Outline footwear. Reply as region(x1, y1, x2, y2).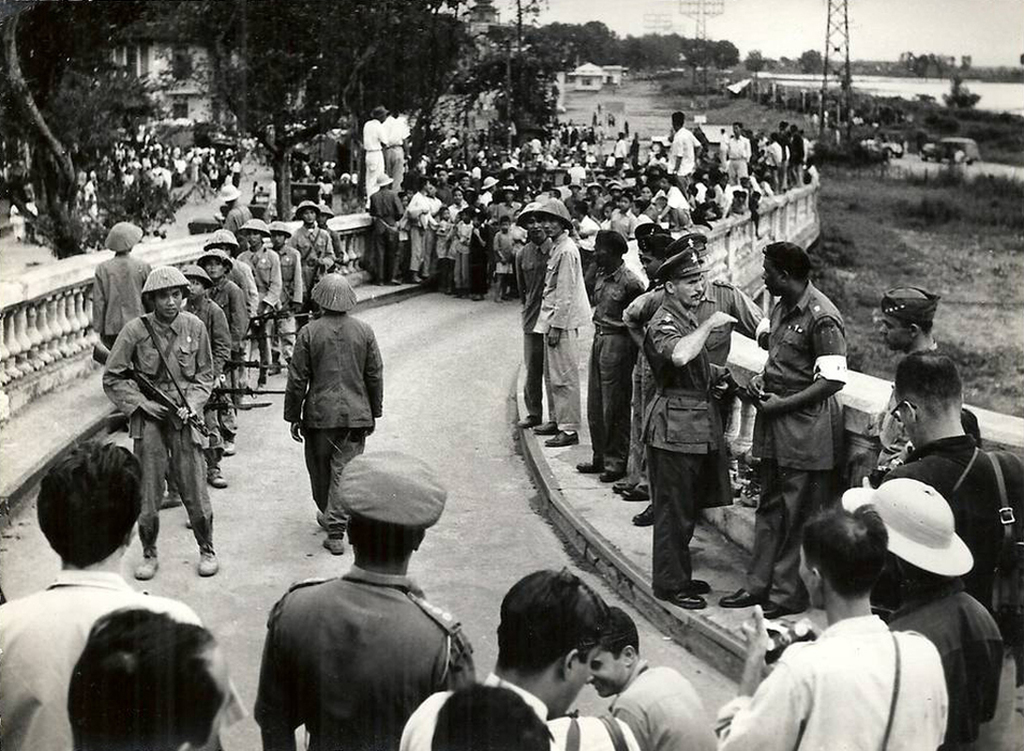
region(689, 576, 711, 591).
